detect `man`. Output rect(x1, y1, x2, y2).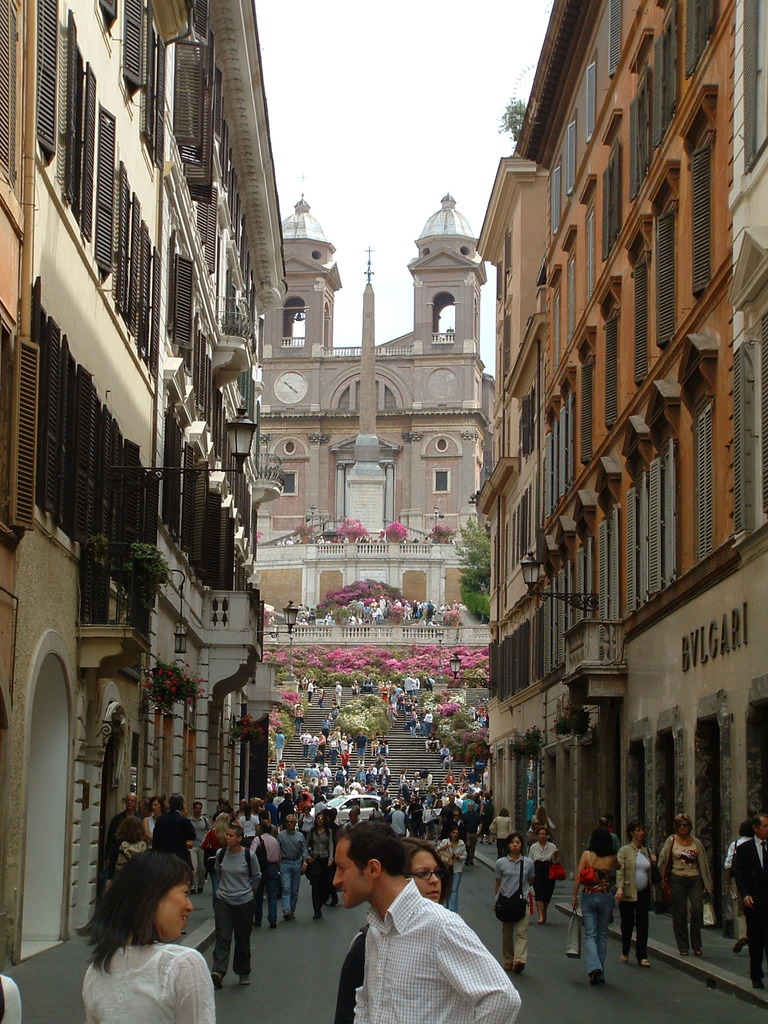
rect(442, 746, 445, 760).
